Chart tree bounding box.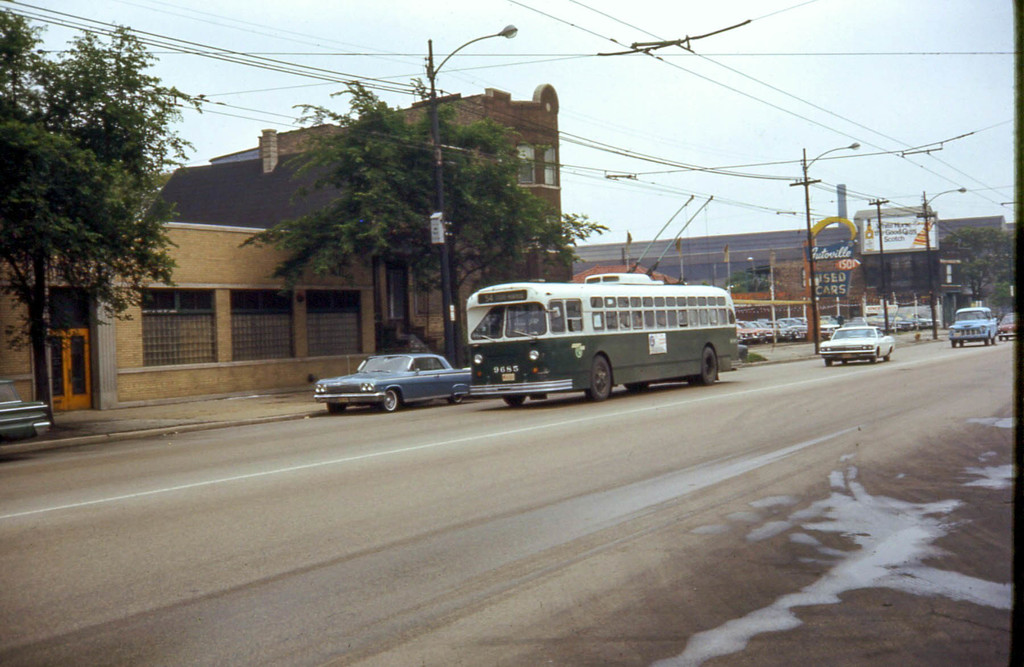
Charted: BBox(234, 76, 615, 361).
